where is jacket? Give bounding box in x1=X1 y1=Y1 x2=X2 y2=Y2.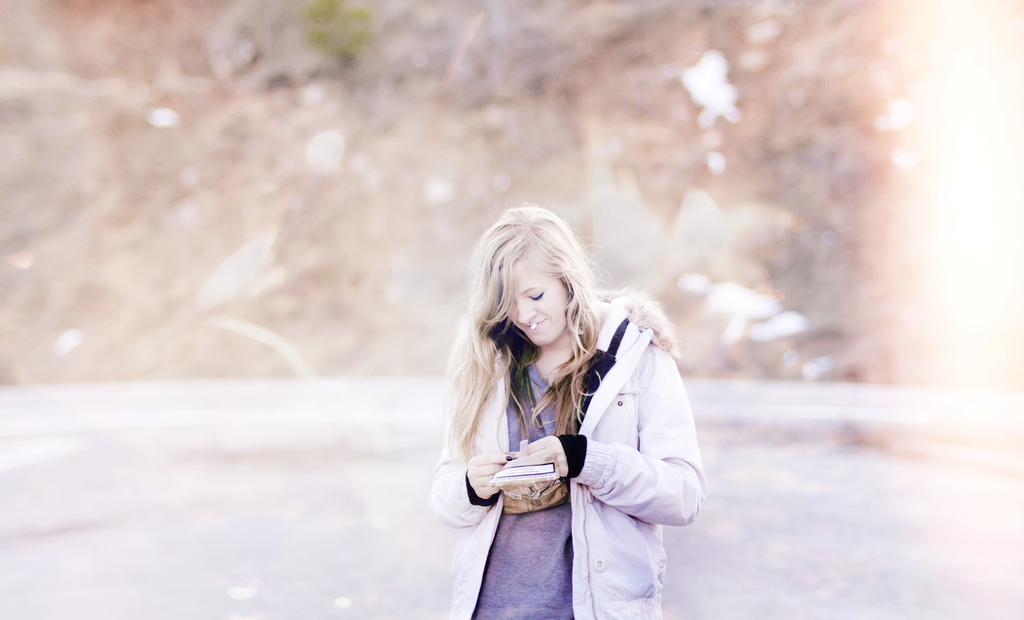
x1=422 y1=279 x2=707 y2=590.
